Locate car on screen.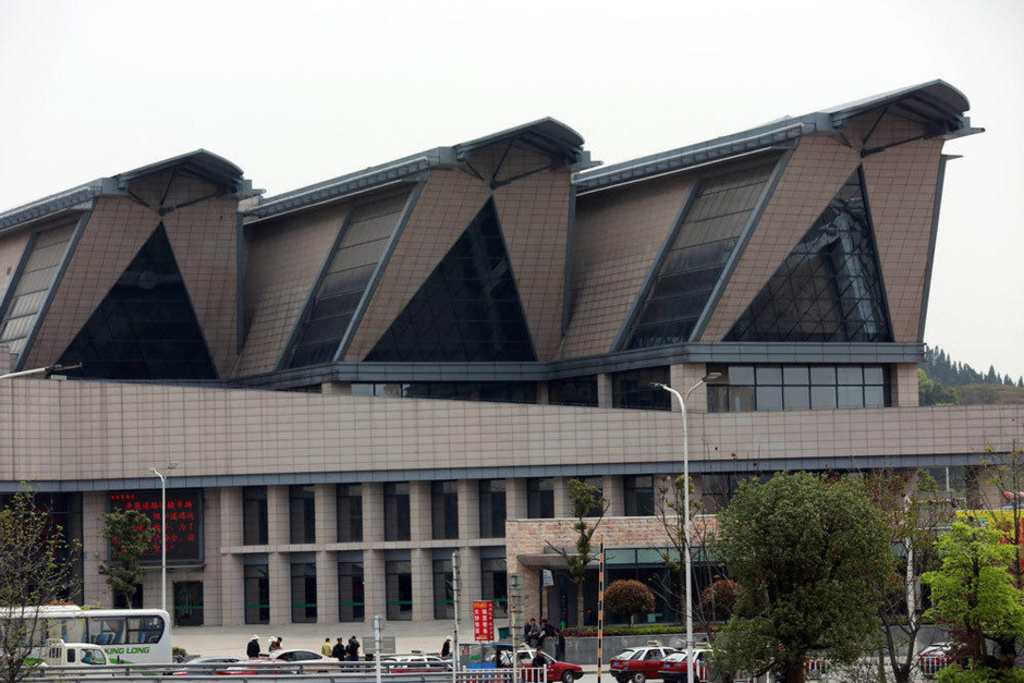
On screen at rect(604, 643, 681, 682).
